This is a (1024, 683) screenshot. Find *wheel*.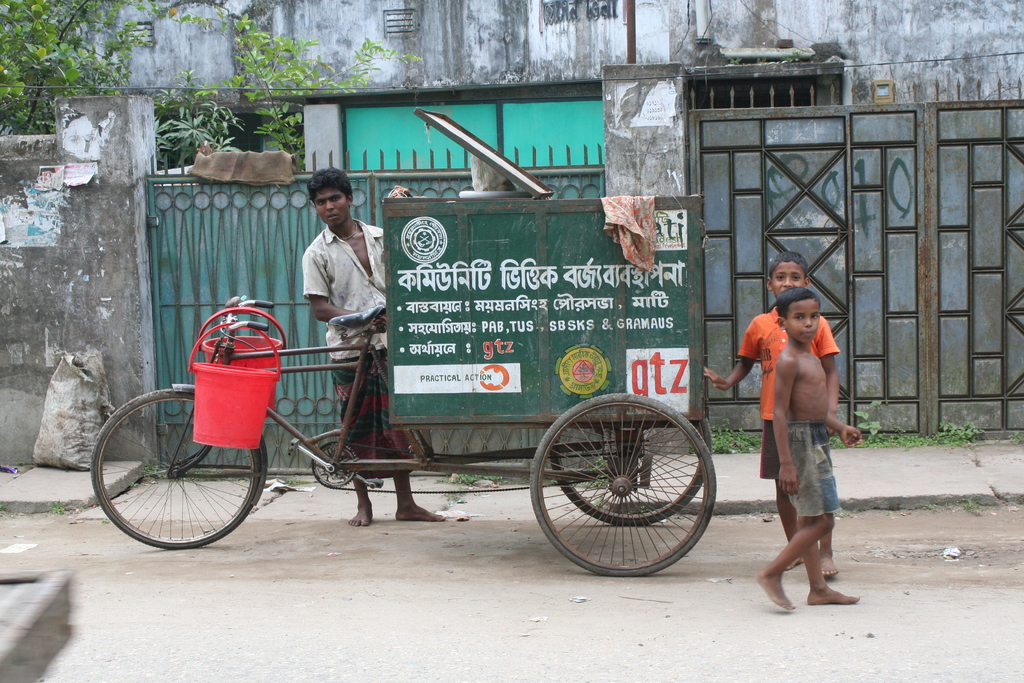
Bounding box: 88, 389, 259, 550.
